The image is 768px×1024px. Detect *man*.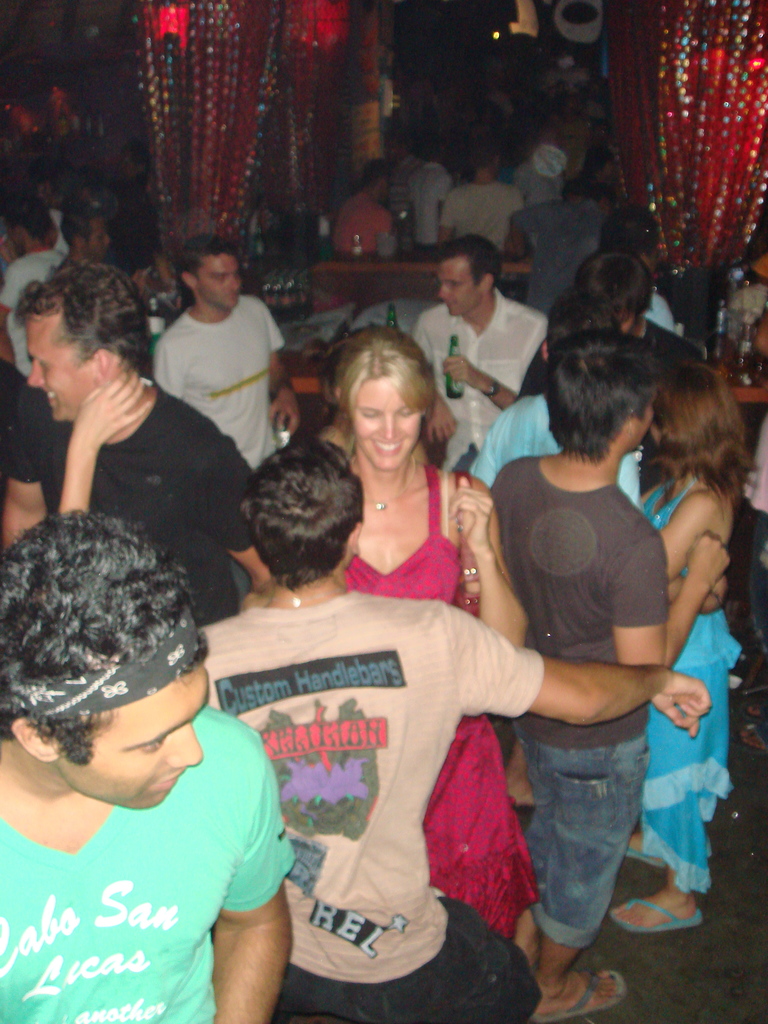
Detection: 492:330:730:1018.
